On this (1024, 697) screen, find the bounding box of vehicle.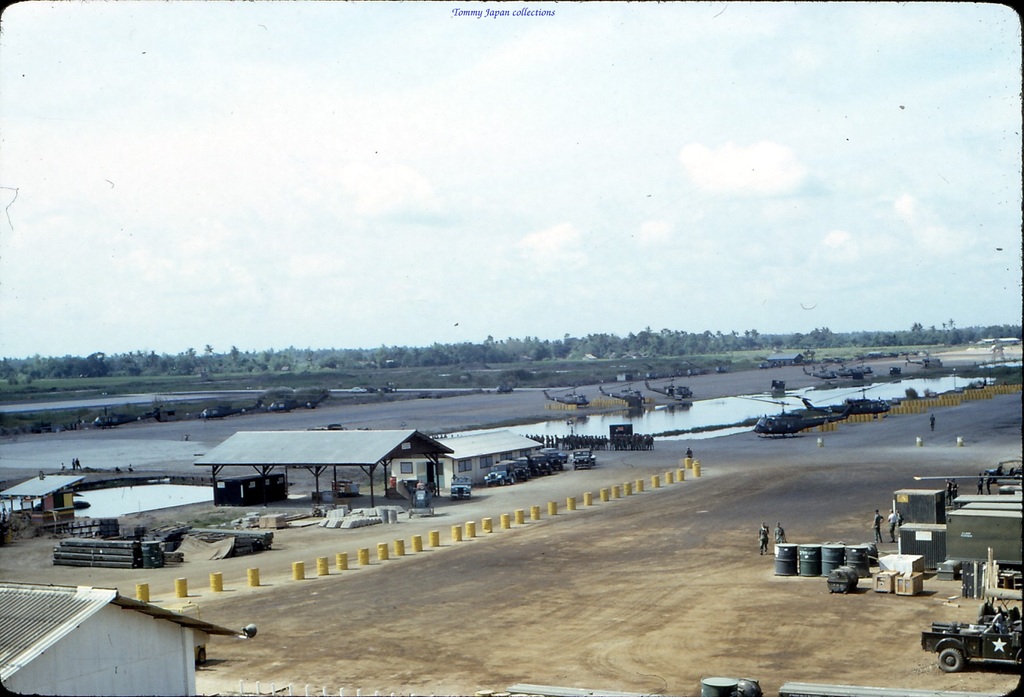
Bounding box: box(448, 476, 471, 502).
